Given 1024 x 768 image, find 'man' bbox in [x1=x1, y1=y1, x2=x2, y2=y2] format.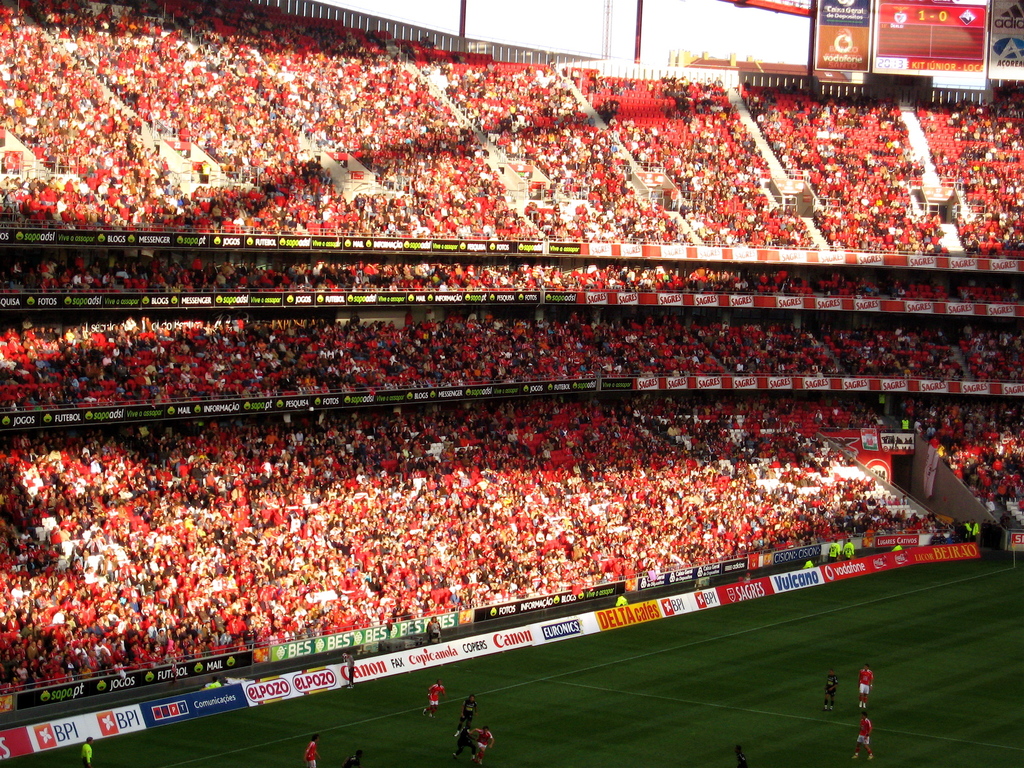
[x1=342, y1=653, x2=357, y2=689].
